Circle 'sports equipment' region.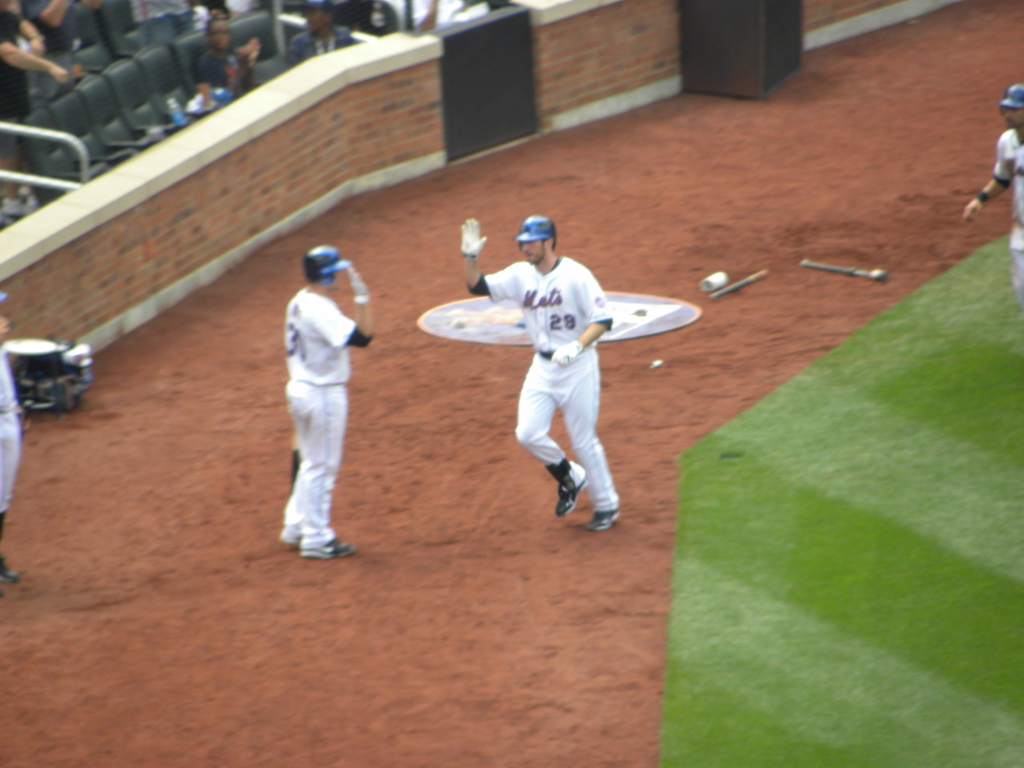
Region: crop(455, 216, 484, 260).
